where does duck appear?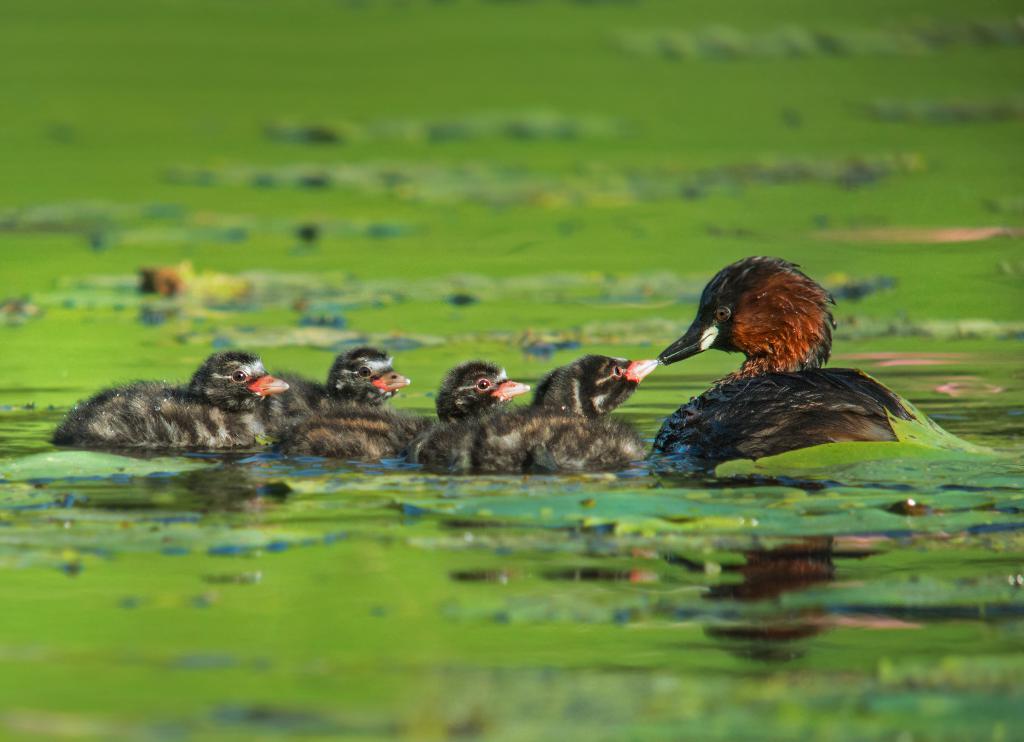
Appears at box(36, 351, 289, 451).
